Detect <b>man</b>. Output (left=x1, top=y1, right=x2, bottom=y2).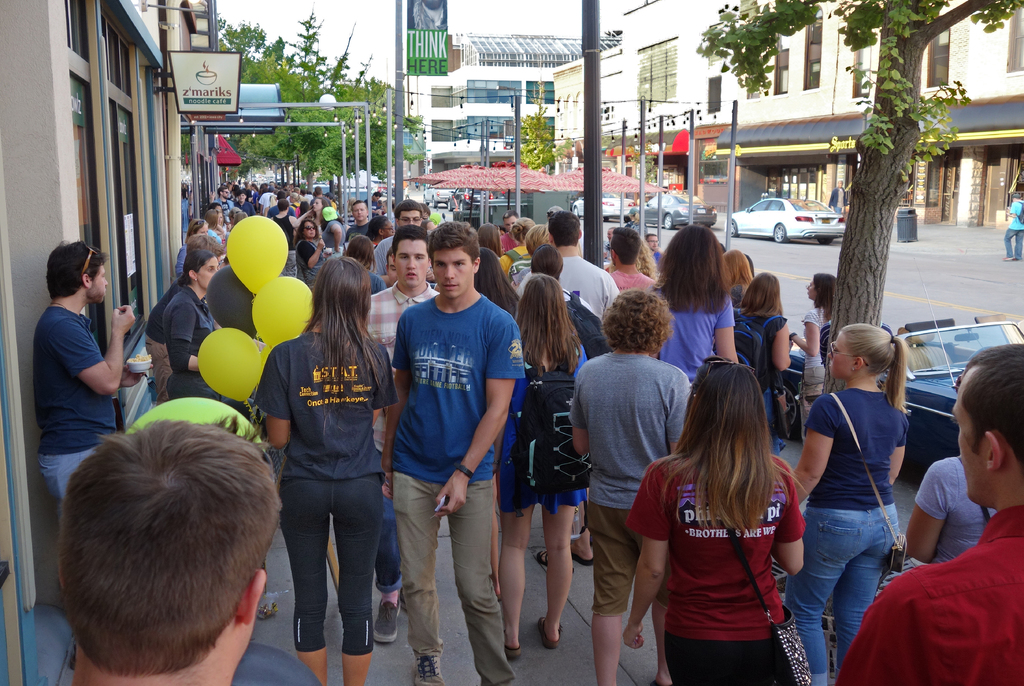
(left=835, top=342, right=1023, bottom=685).
